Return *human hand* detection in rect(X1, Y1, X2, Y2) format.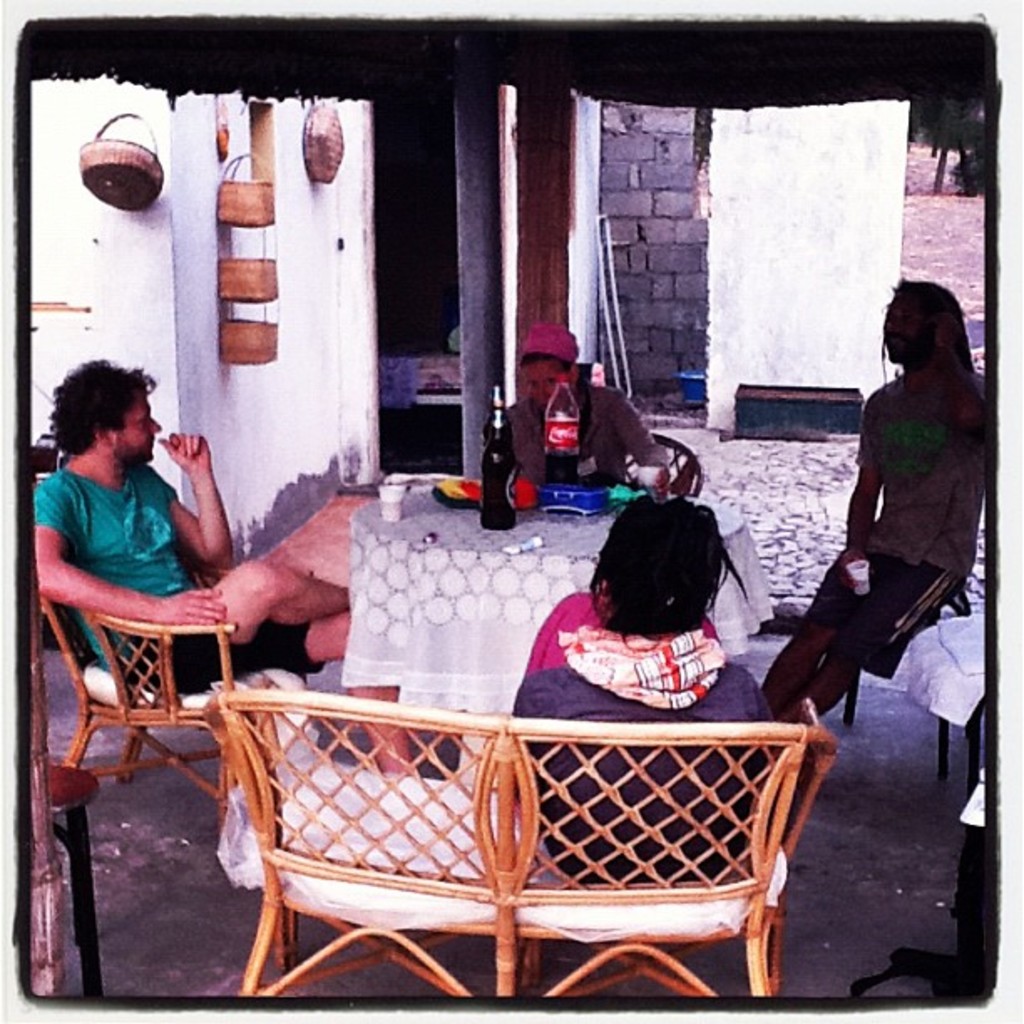
rect(154, 584, 231, 631).
